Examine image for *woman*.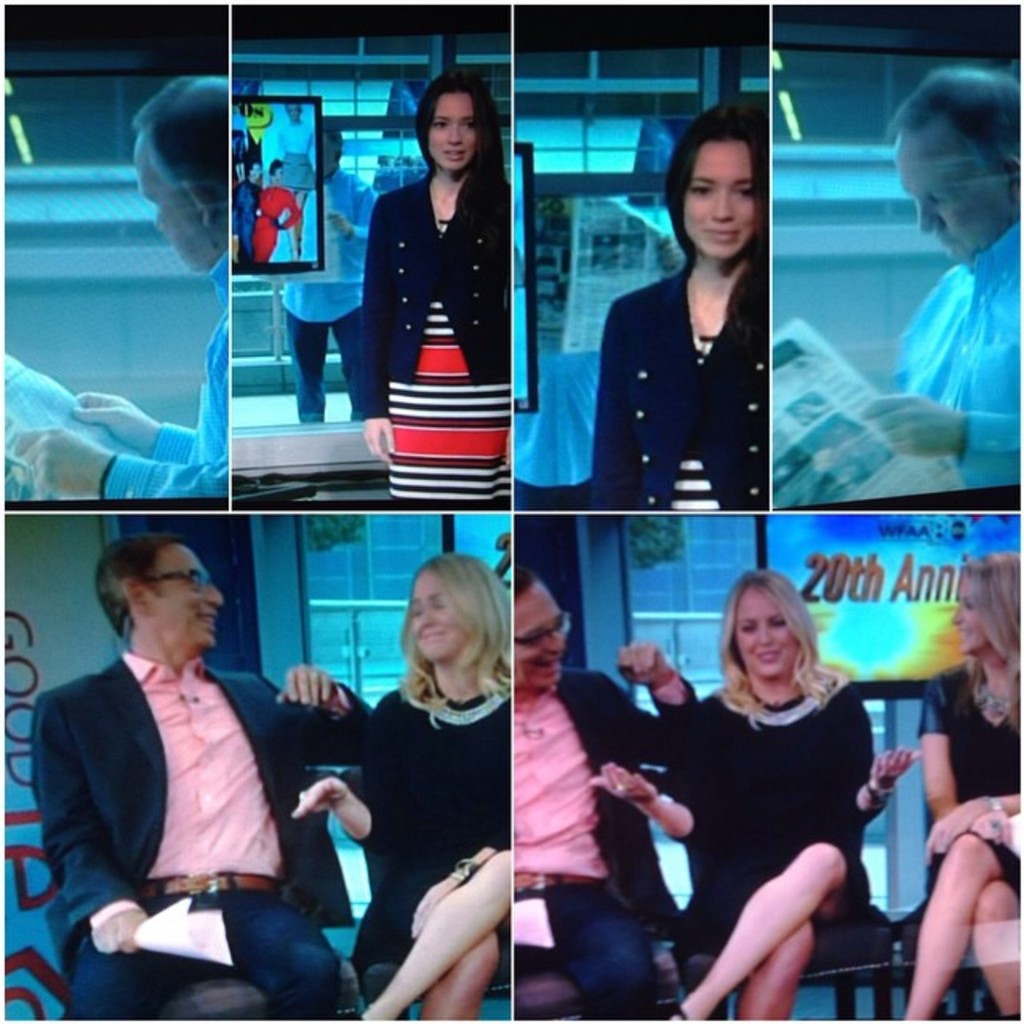
Examination result: 637 538 915 1023.
